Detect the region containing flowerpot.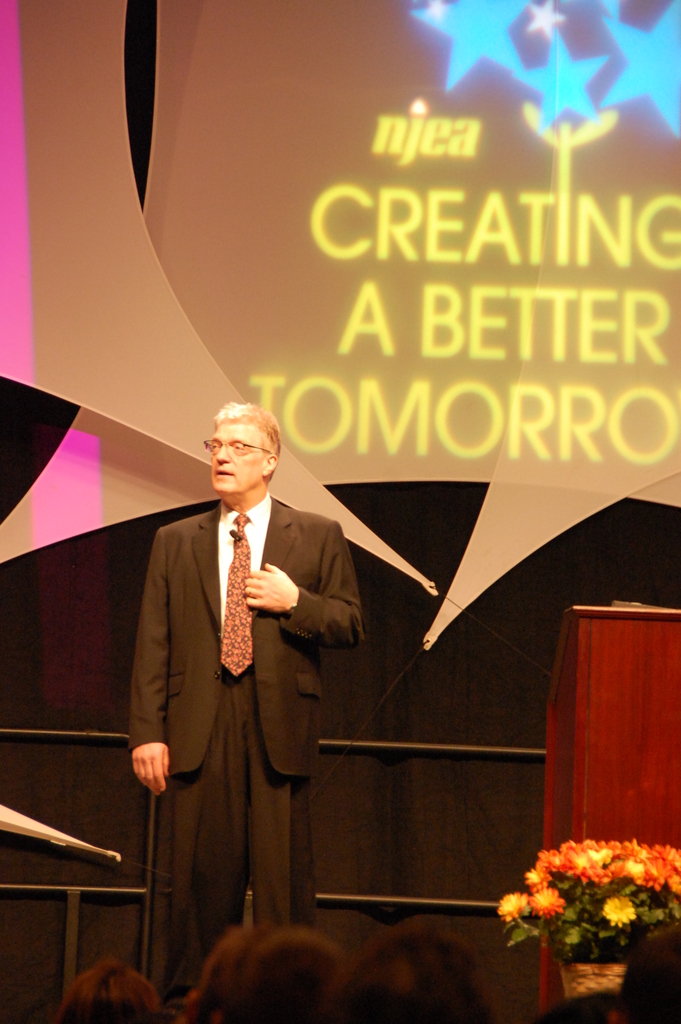
box(554, 956, 629, 1000).
